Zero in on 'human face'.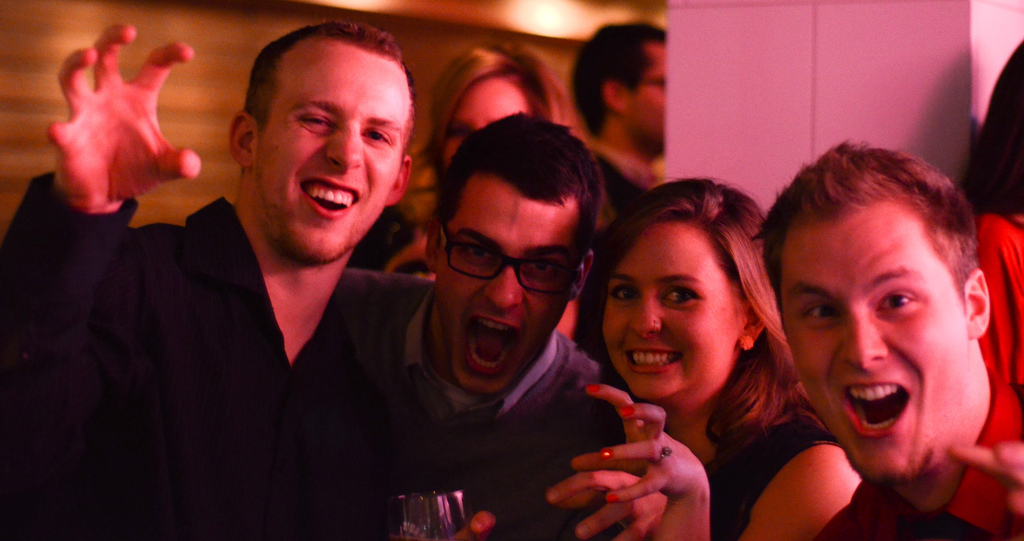
Zeroed in: <box>433,174,580,393</box>.
